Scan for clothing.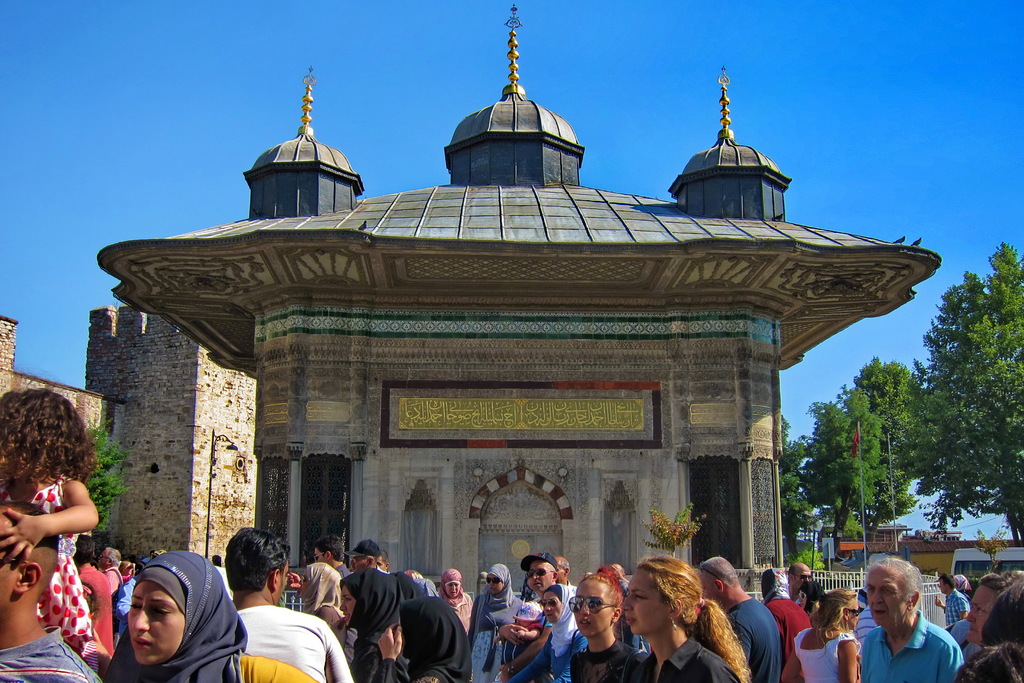
Scan result: 943,586,967,628.
